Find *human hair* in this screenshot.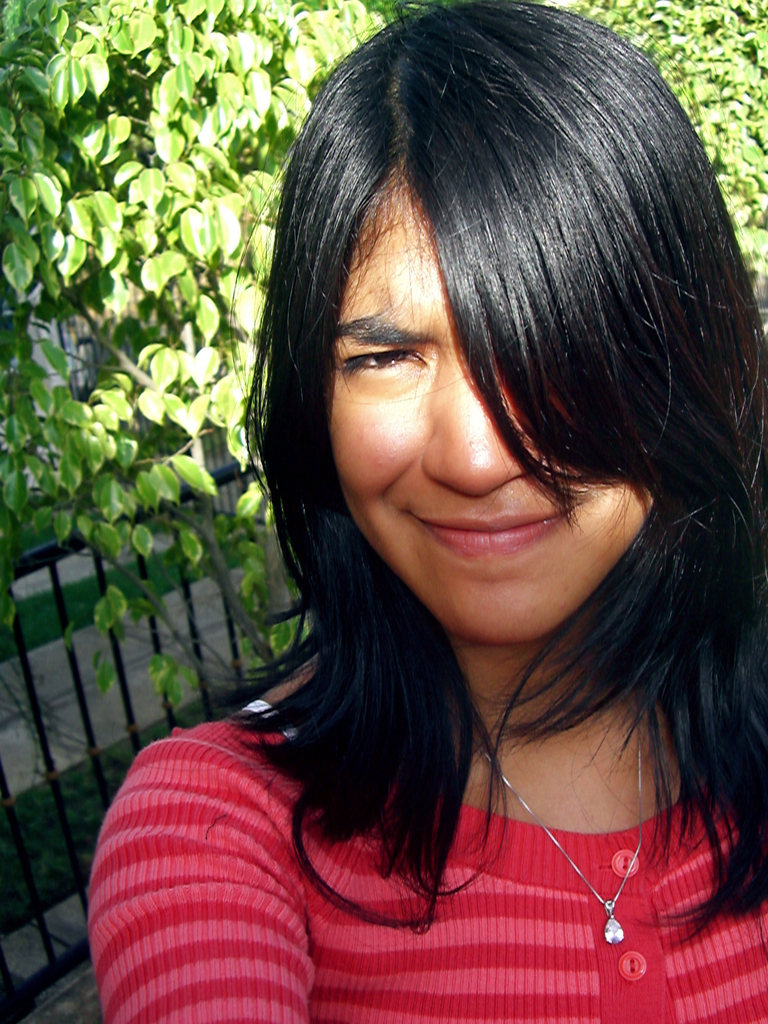
The bounding box for *human hair* is box=[163, 0, 767, 931].
